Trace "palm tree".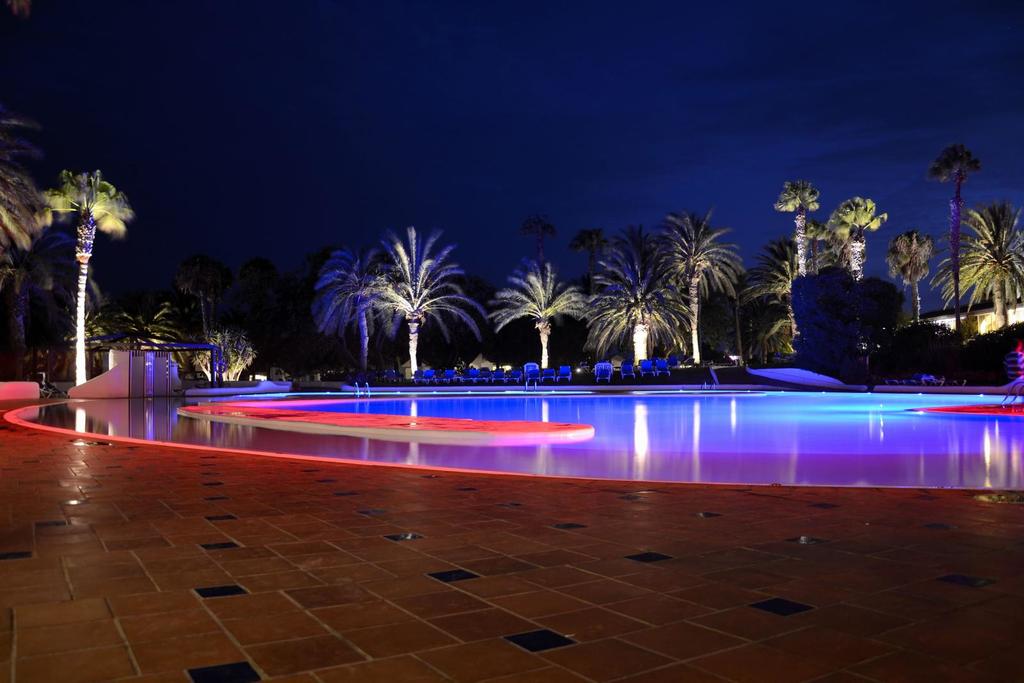
Traced to BBox(361, 232, 477, 387).
